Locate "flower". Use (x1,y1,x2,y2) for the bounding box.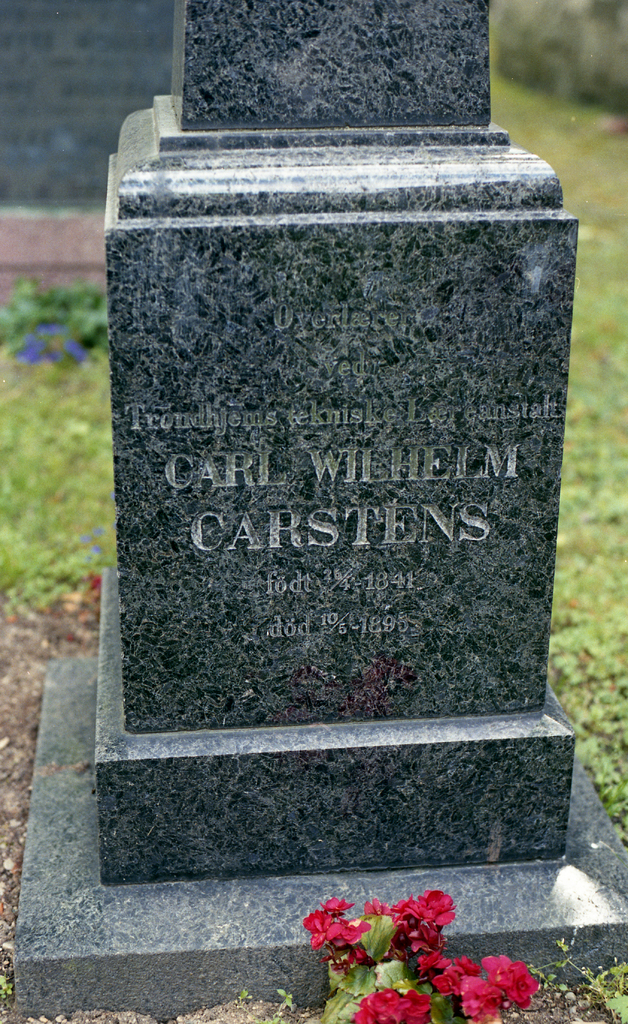
(320,895,352,913).
